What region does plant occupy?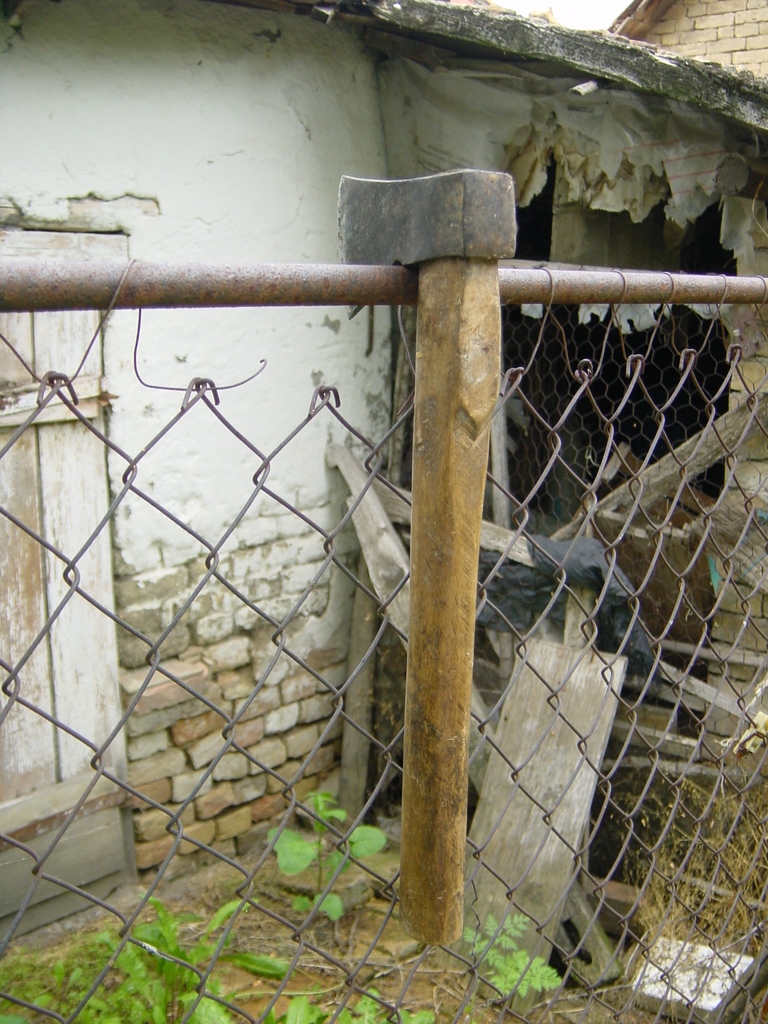
x1=435 y1=872 x2=575 y2=1023.
